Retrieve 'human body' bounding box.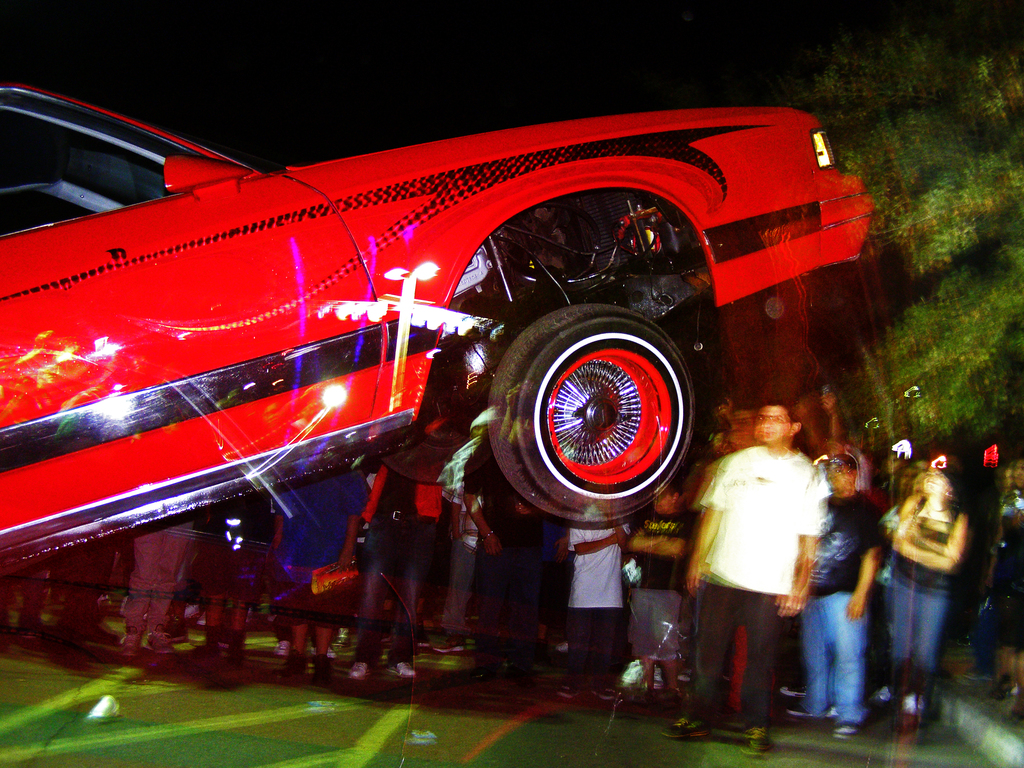
Bounding box: (673, 389, 858, 744).
